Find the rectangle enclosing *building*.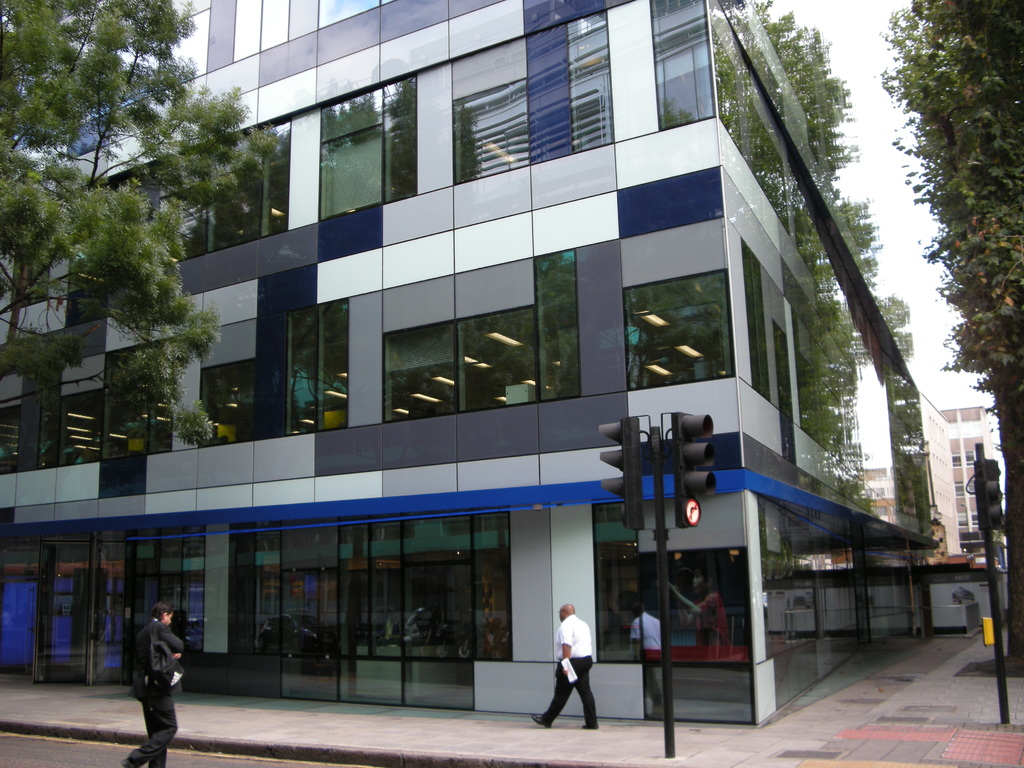
<region>939, 399, 1006, 554</region>.
